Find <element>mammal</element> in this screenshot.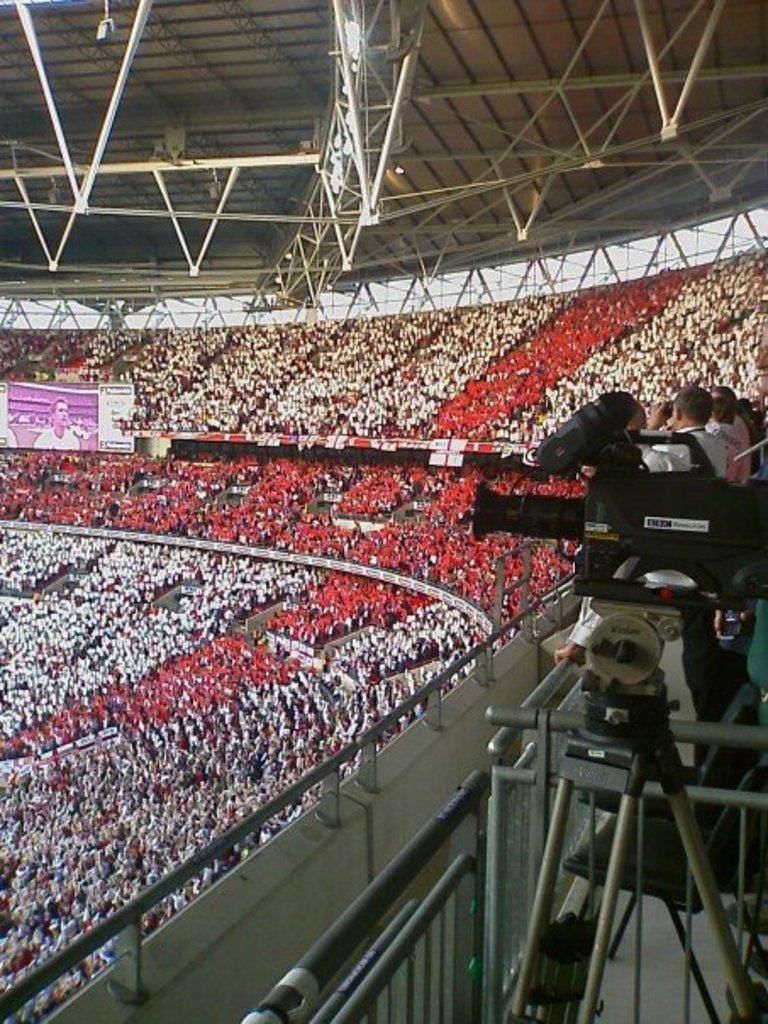
The bounding box for <element>mammal</element> is {"x1": 717, "y1": 390, "x2": 748, "y2": 478}.
